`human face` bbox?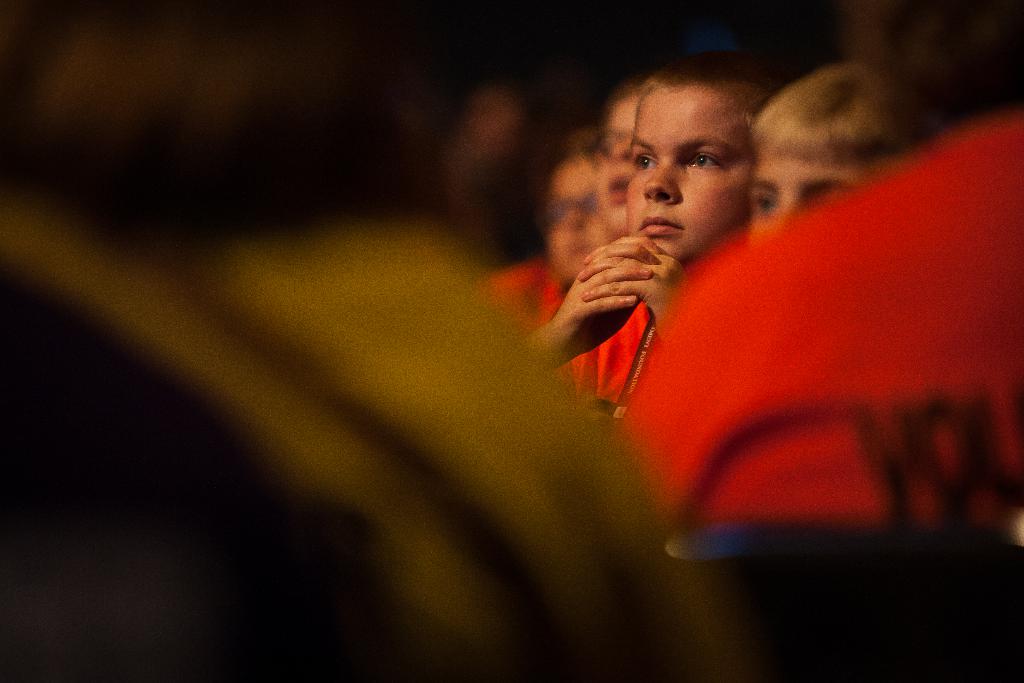
bbox=(744, 149, 866, 222)
